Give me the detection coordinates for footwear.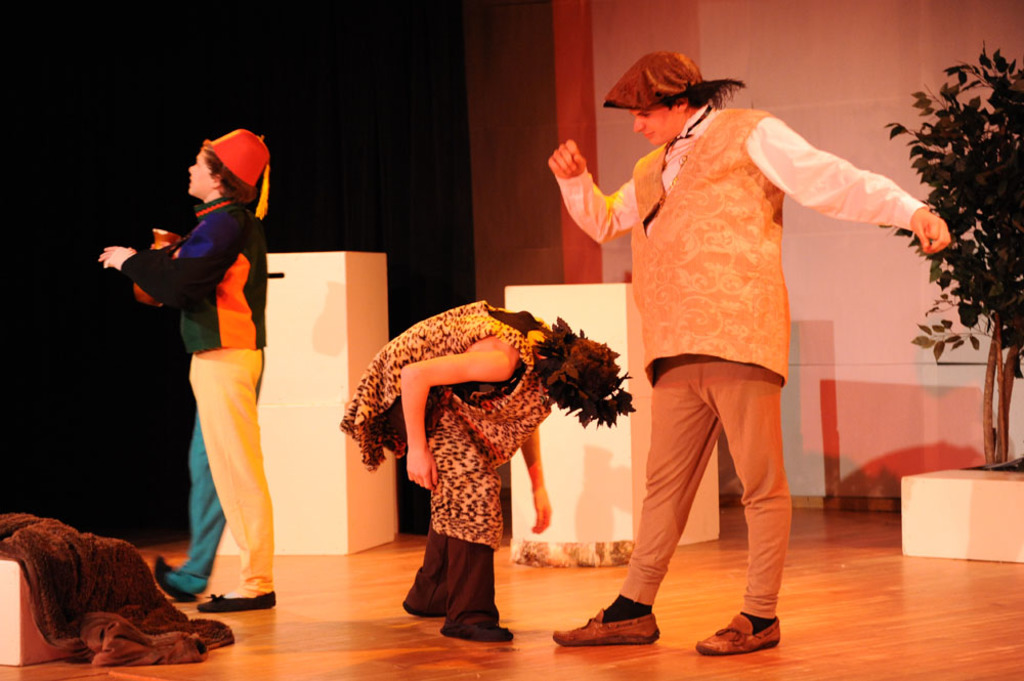
191 586 274 609.
